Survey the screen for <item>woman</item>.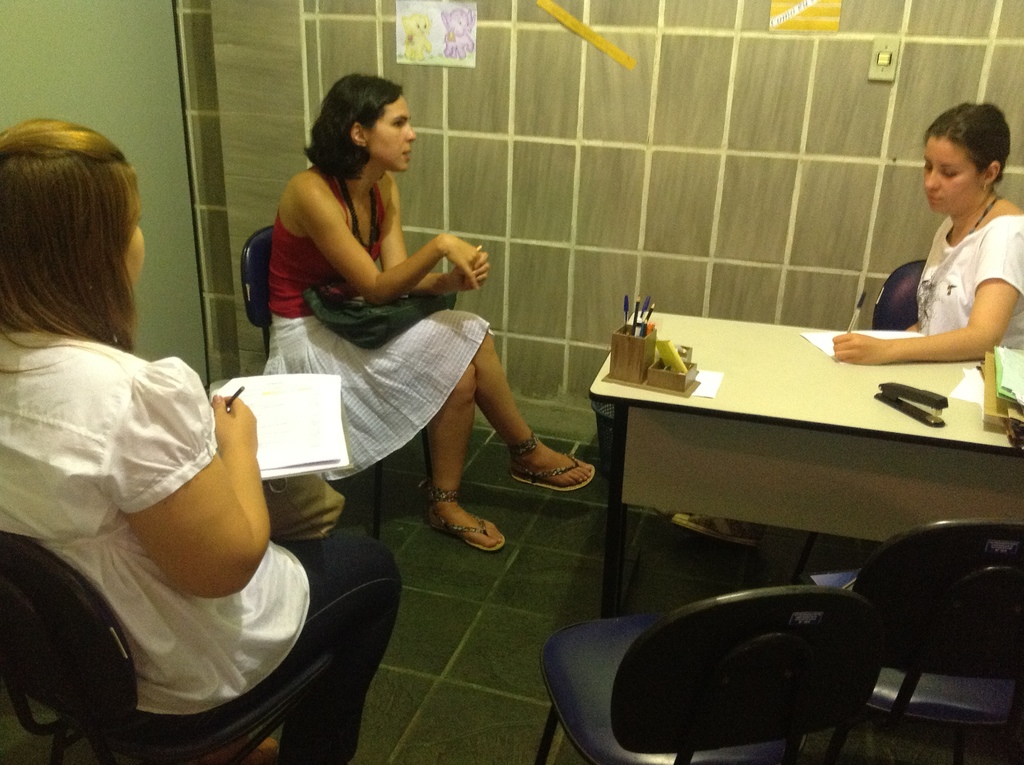
Survey found: [0, 122, 399, 764].
